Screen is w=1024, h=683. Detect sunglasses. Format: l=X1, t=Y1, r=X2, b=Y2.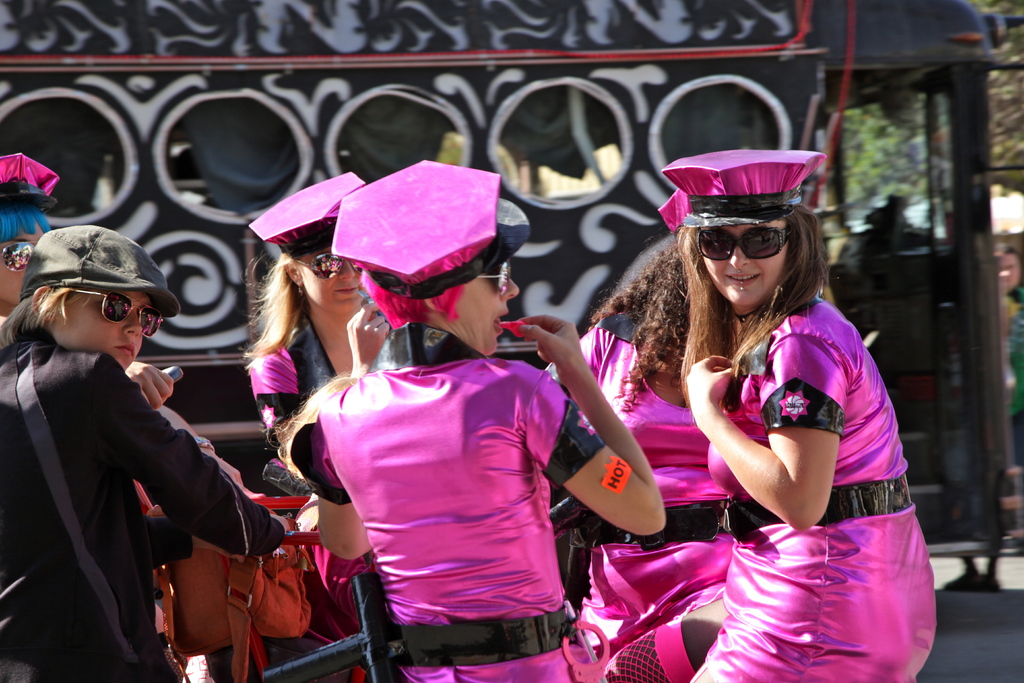
l=295, t=252, r=362, b=281.
